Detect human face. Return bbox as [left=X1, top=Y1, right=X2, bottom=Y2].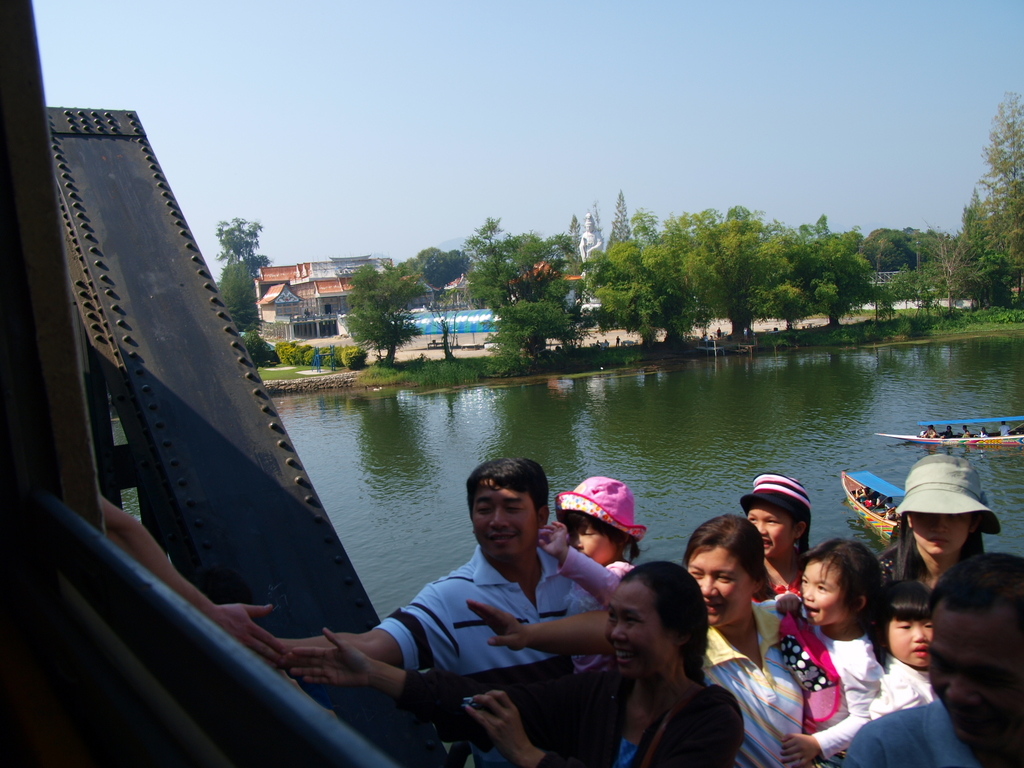
[left=798, top=557, right=855, bottom=623].
